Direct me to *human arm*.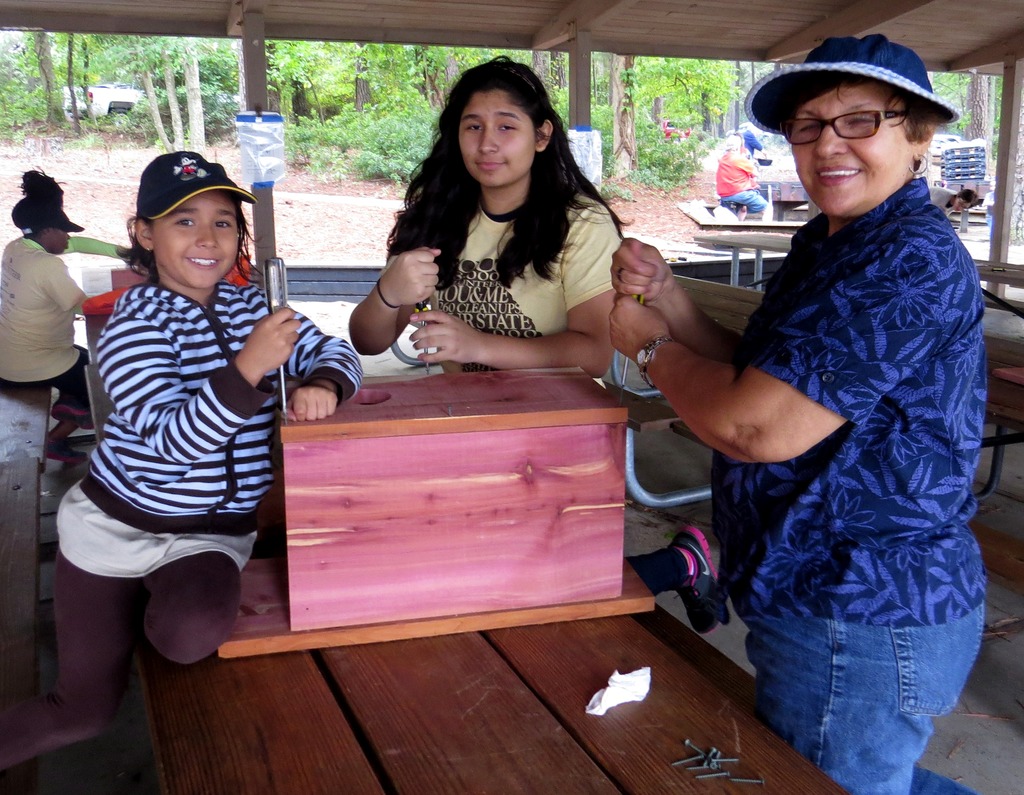
Direction: [291,302,362,422].
